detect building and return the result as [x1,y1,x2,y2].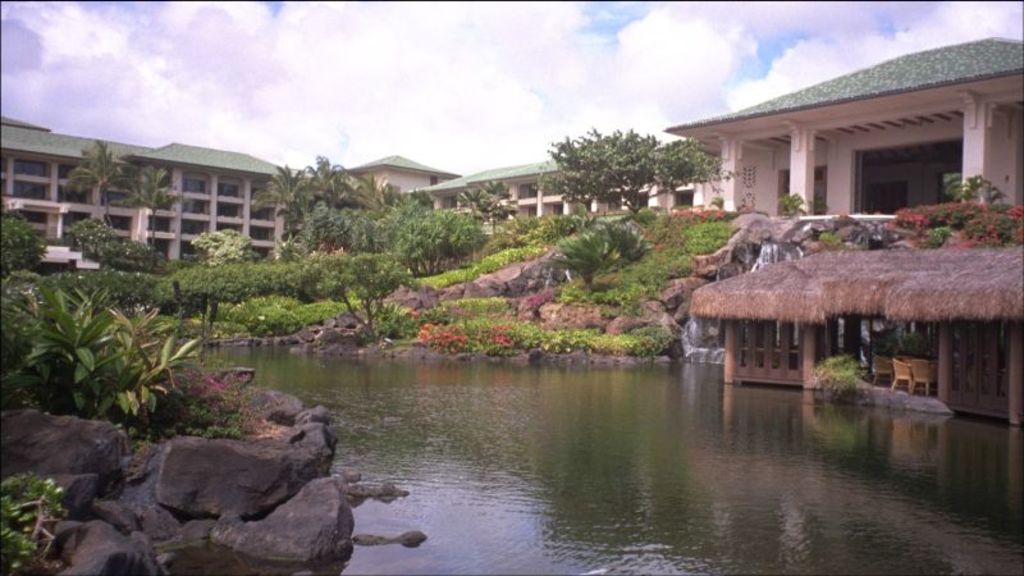
[297,157,461,282].
